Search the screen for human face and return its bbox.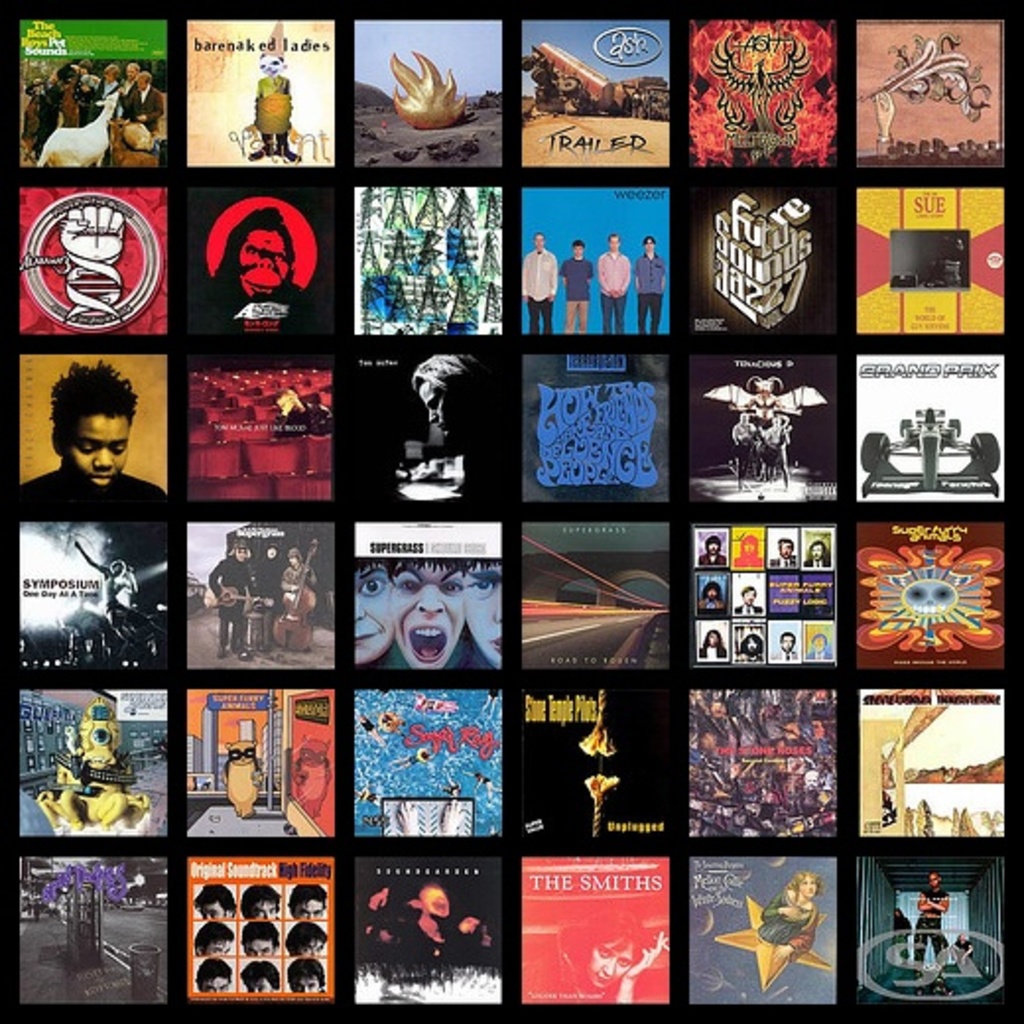
Found: [591,929,632,987].
